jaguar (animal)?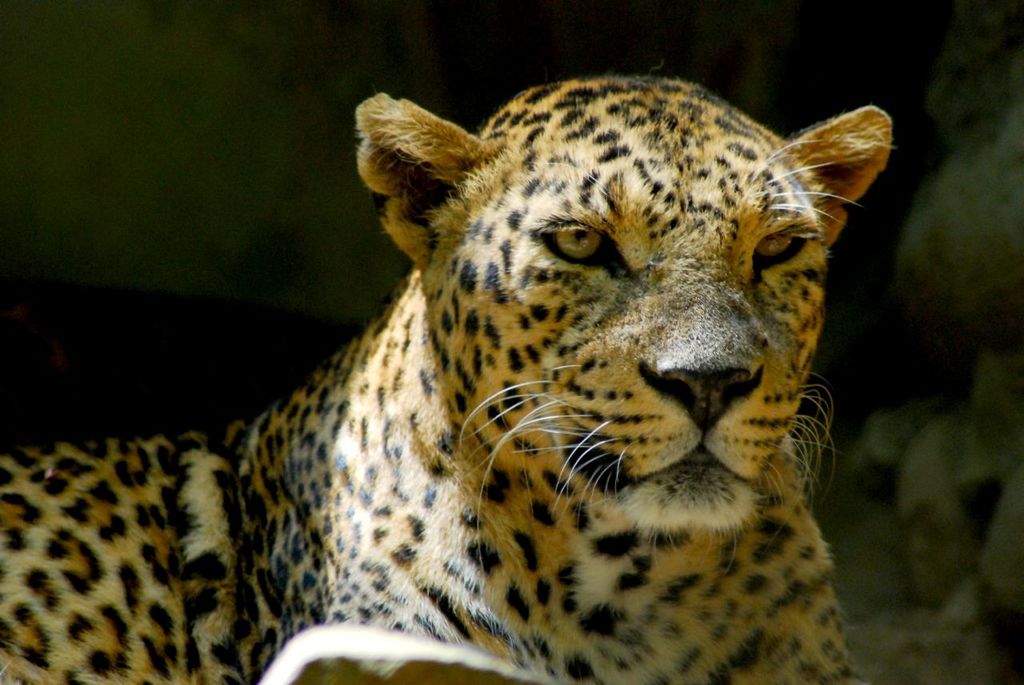
0,70,905,684
